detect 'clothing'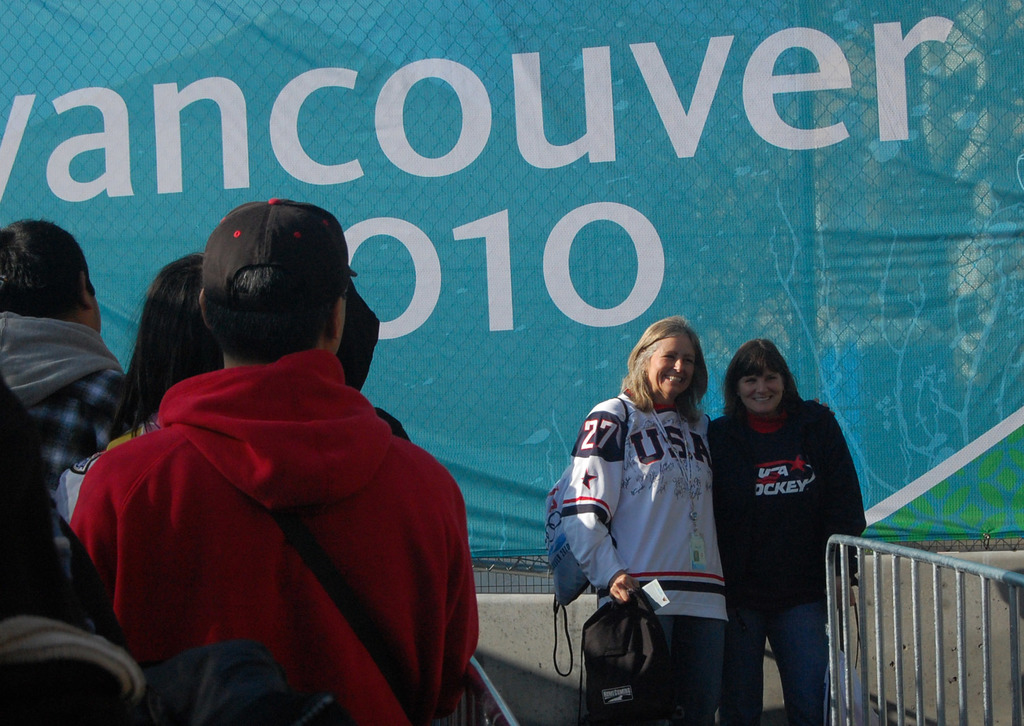
Rect(57, 423, 138, 514)
